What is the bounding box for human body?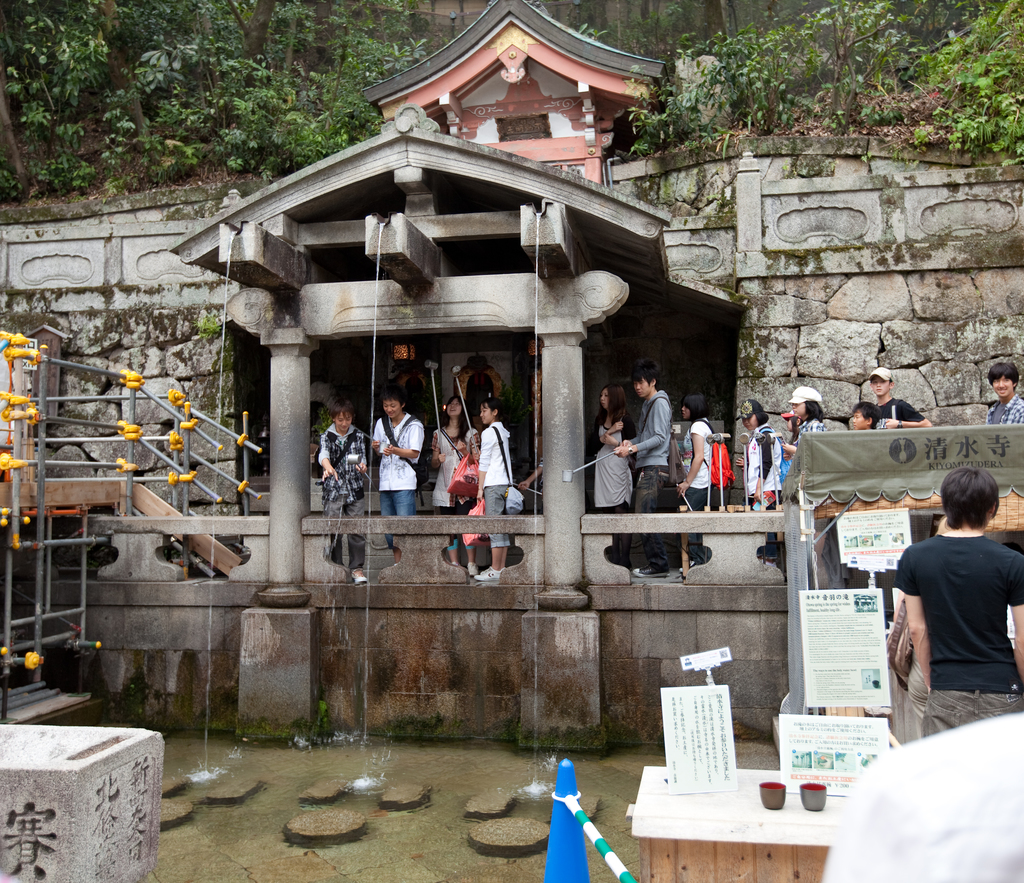
744,421,776,501.
